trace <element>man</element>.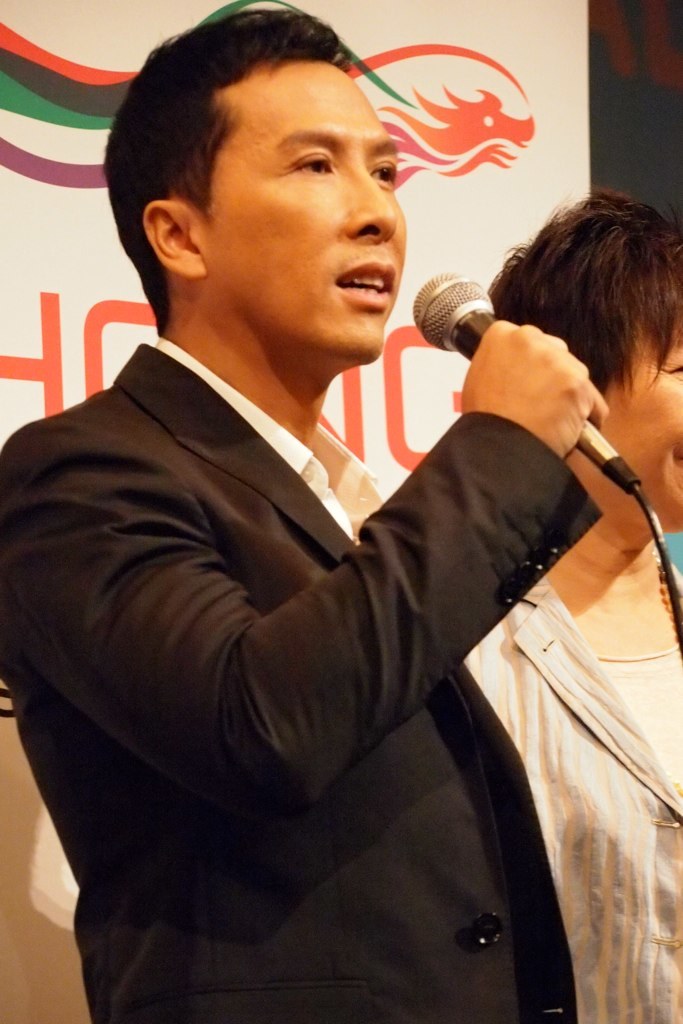
Traced to {"left": 0, "top": 6, "right": 611, "bottom": 1023}.
